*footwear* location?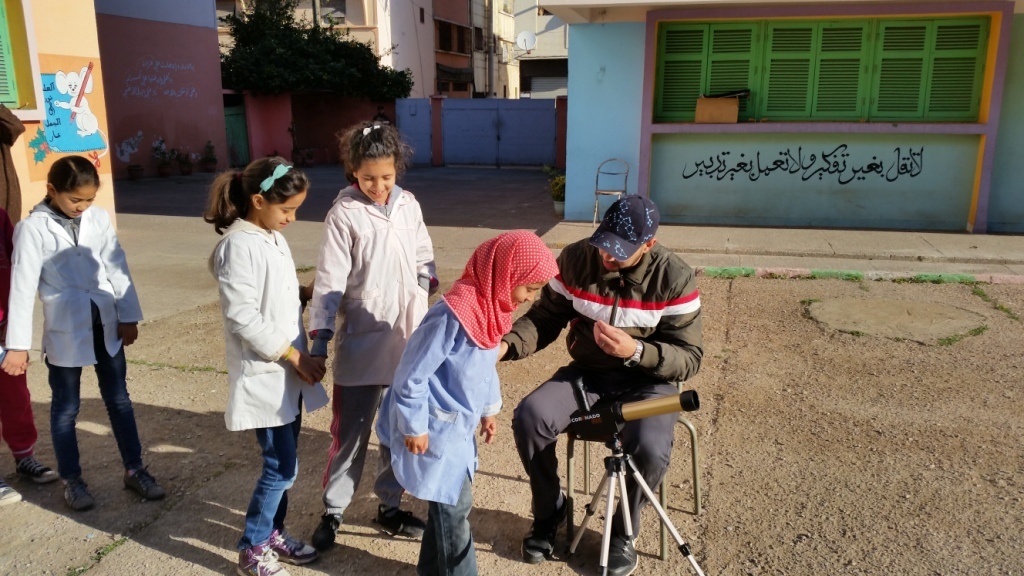
[268,524,319,560]
